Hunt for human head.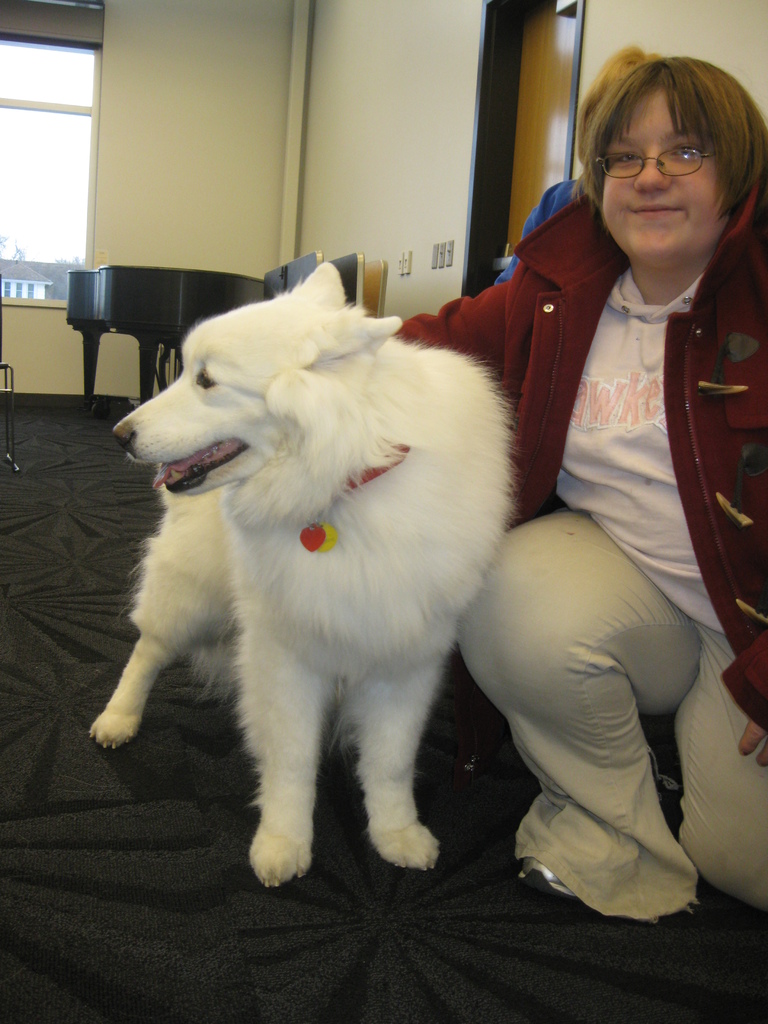
Hunted down at <region>583, 49, 758, 239</region>.
